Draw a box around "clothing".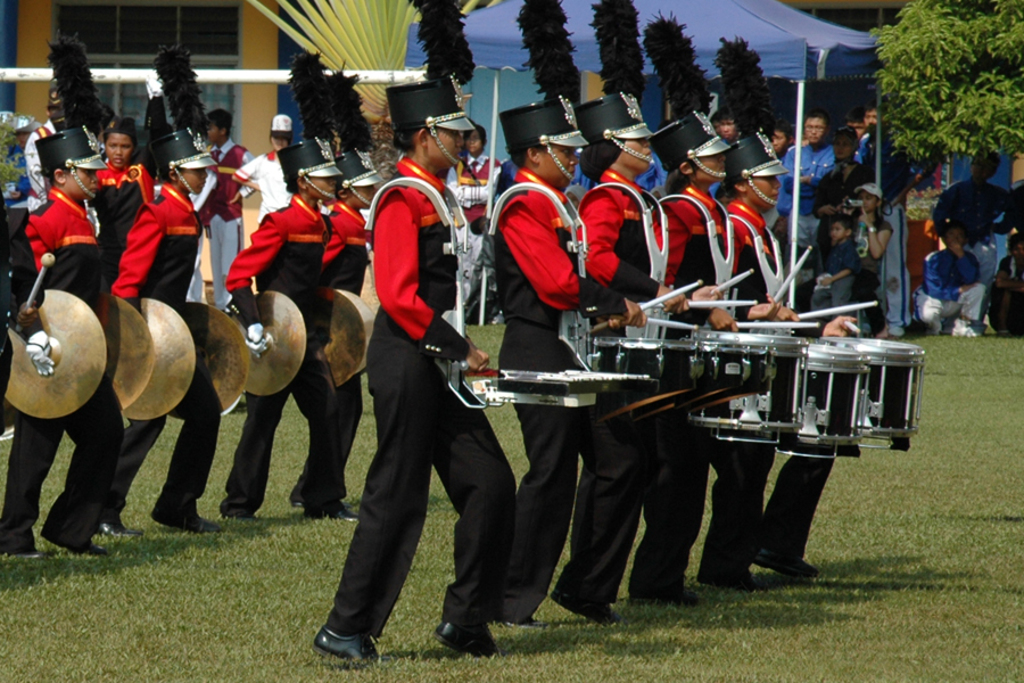
Rect(820, 247, 859, 316).
